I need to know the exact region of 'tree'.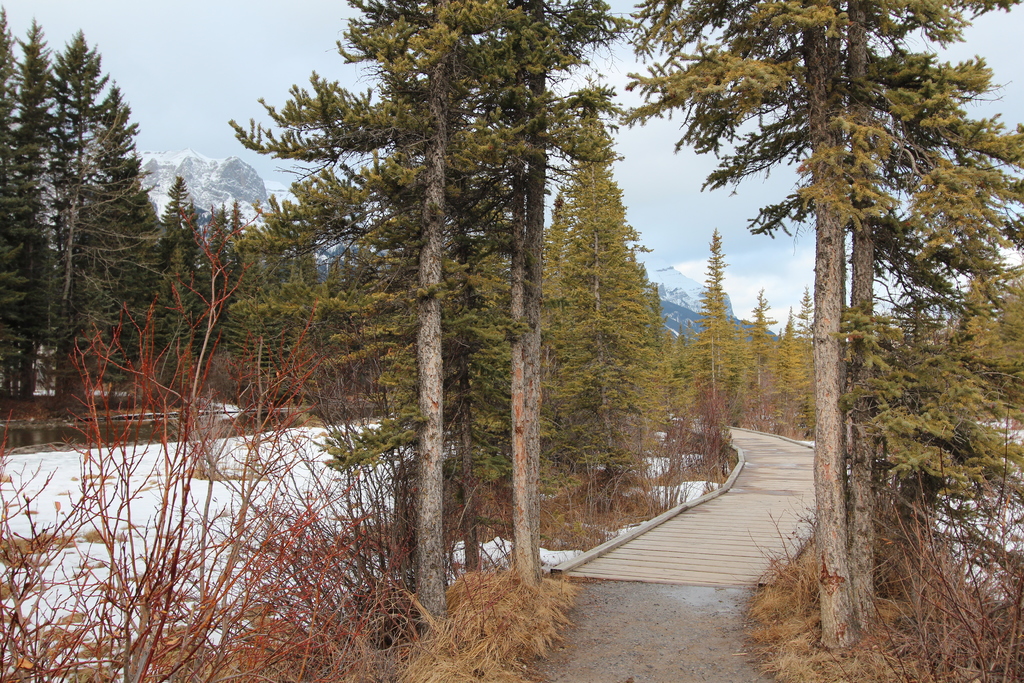
Region: 689:223:737:432.
